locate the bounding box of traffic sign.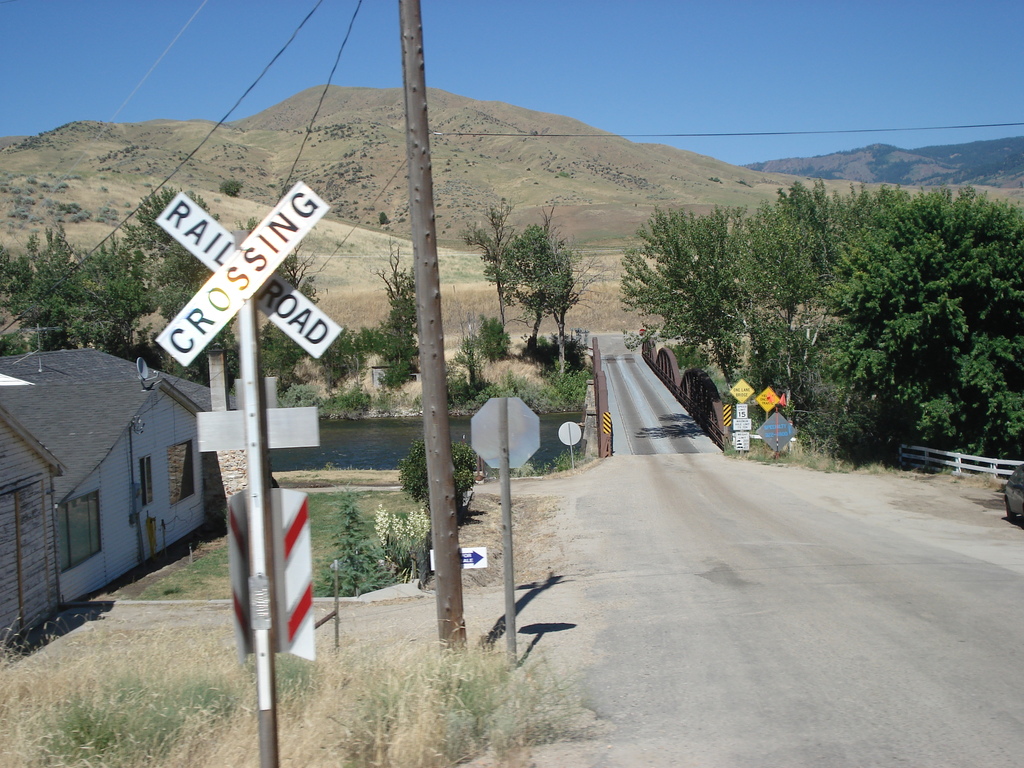
Bounding box: detection(154, 179, 344, 364).
